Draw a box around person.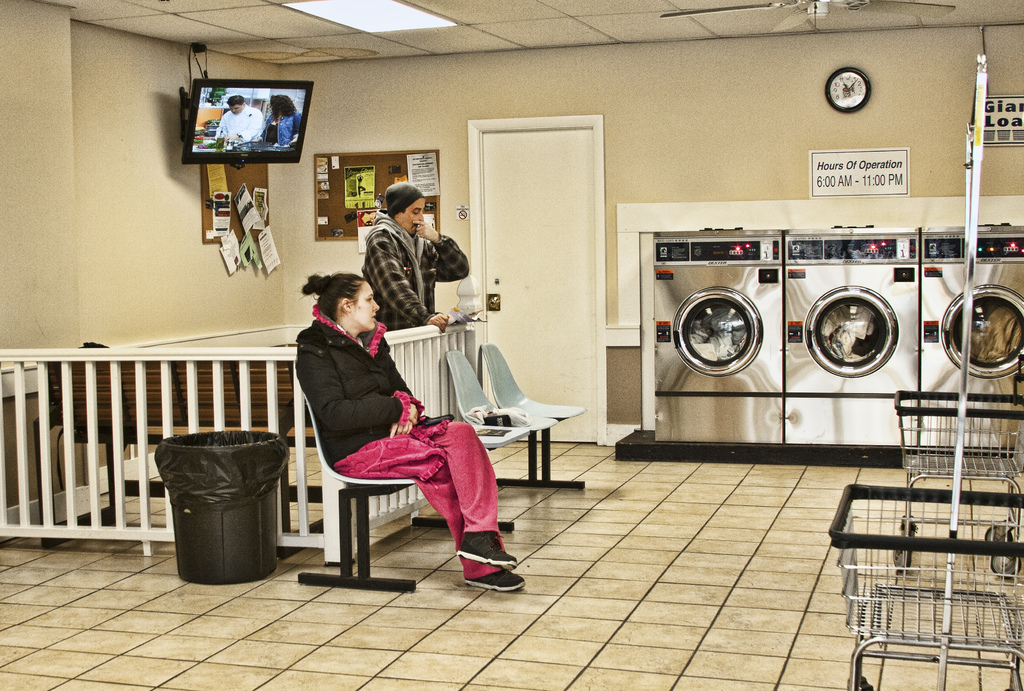
<box>287,266,527,594</box>.
